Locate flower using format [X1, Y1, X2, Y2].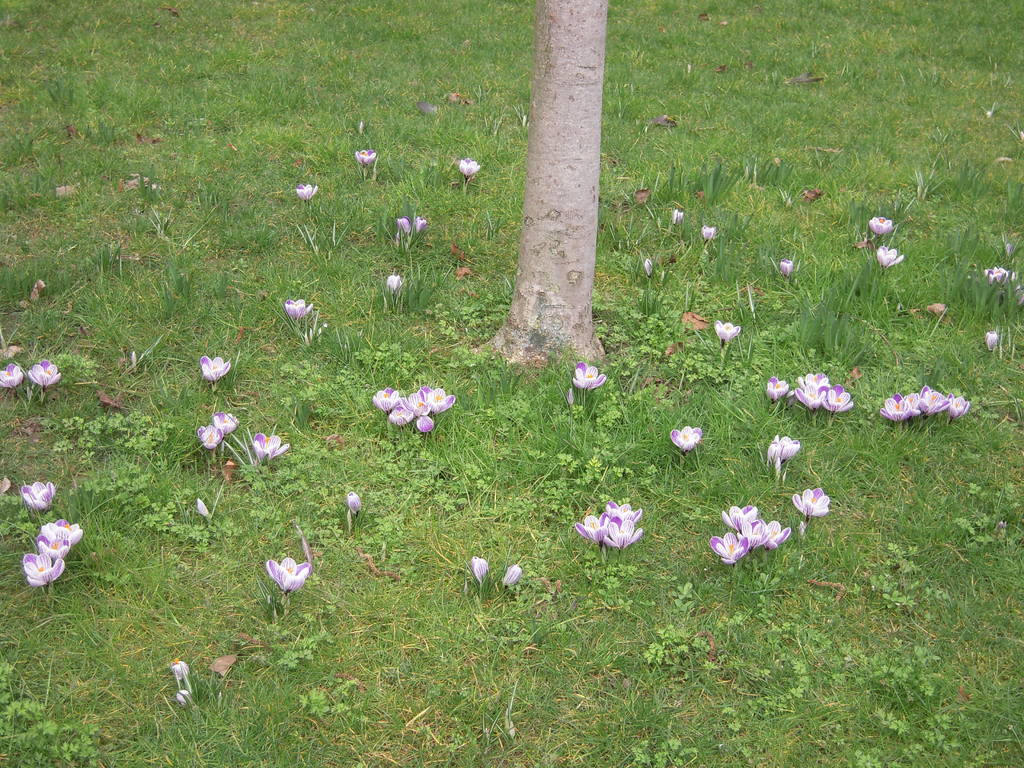
[504, 563, 523, 590].
